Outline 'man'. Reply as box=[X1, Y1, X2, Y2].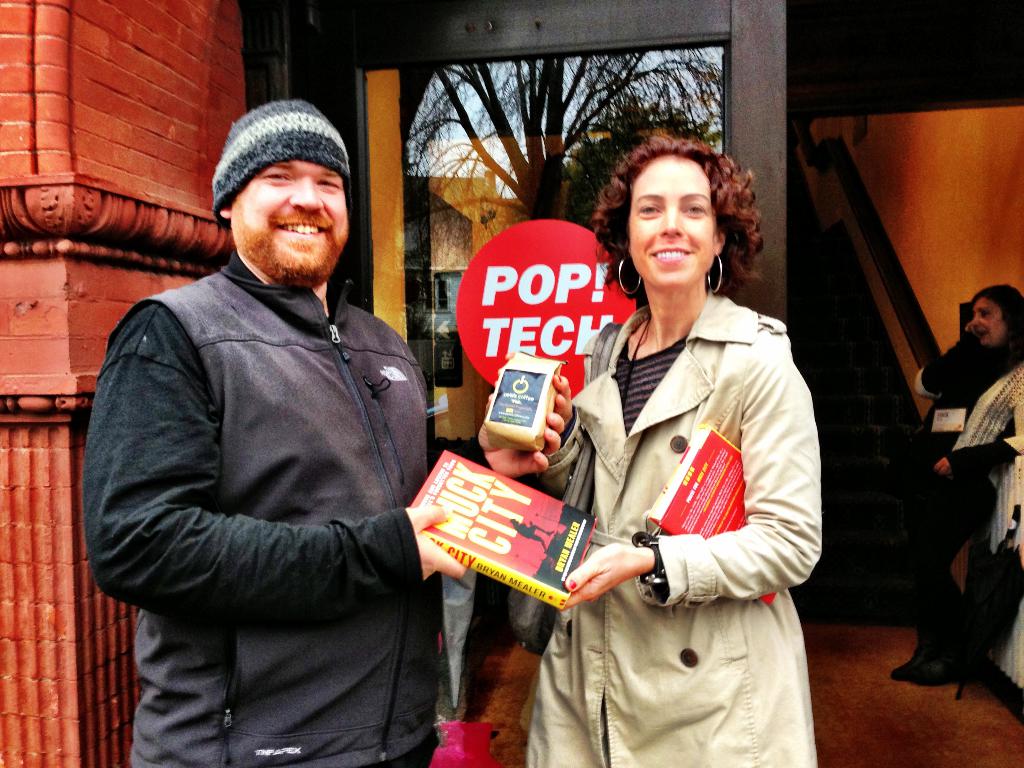
box=[100, 64, 484, 752].
